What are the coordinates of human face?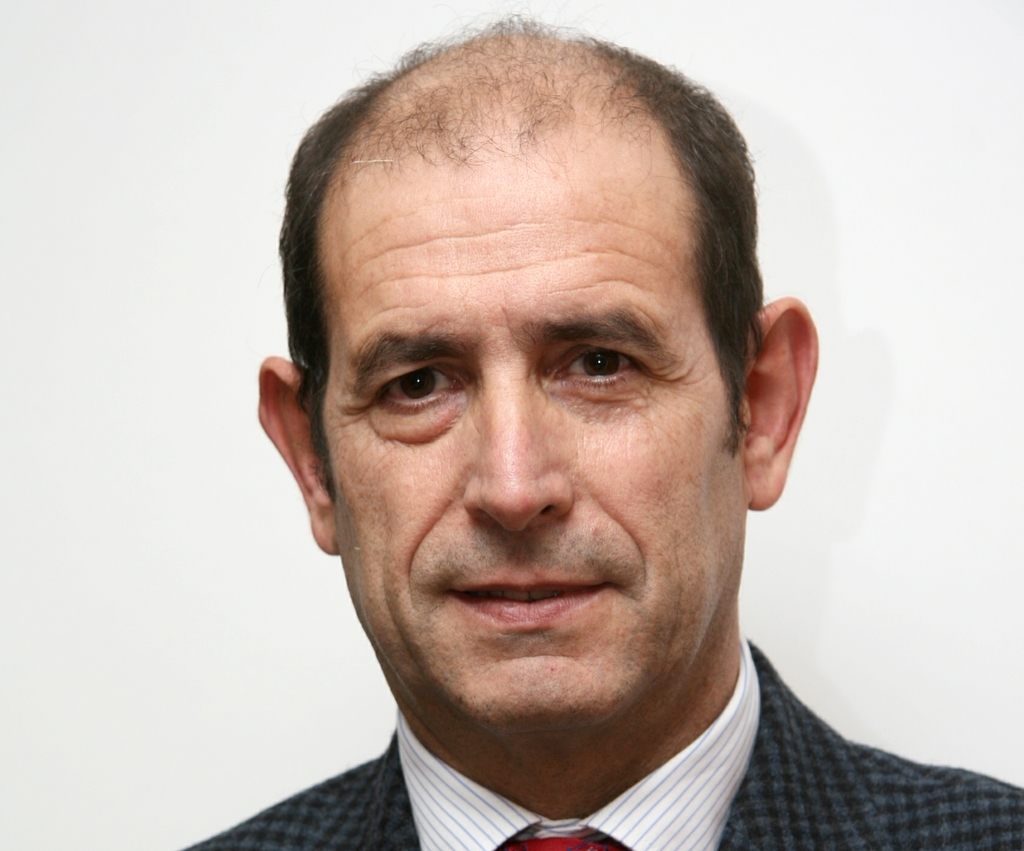
<box>320,142,747,735</box>.
